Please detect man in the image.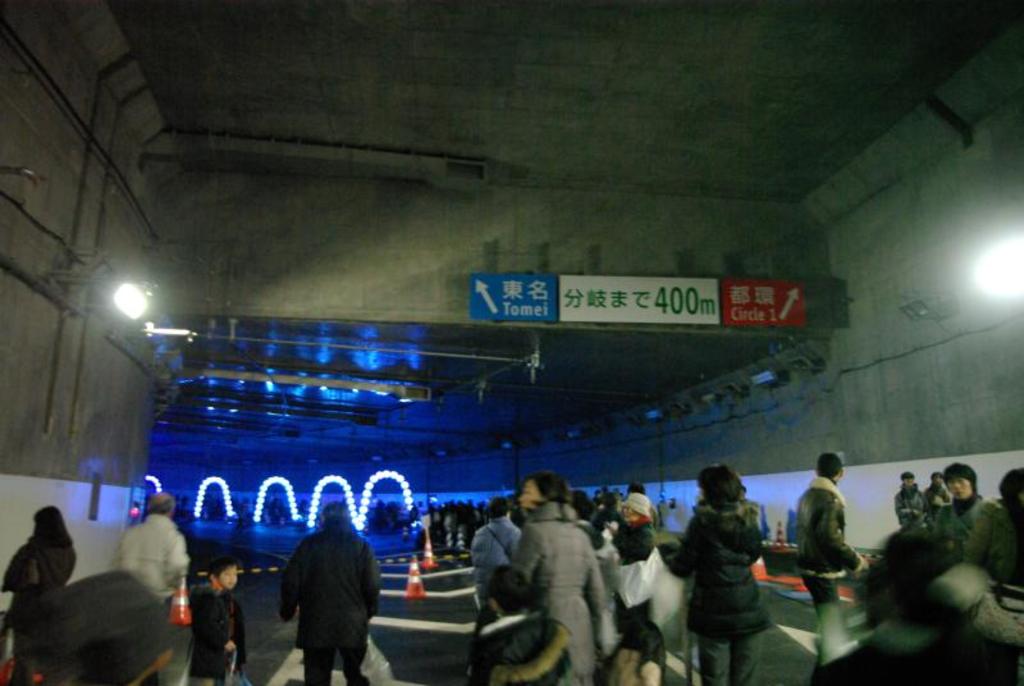
(x1=796, y1=457, x2=870, y2=614).
